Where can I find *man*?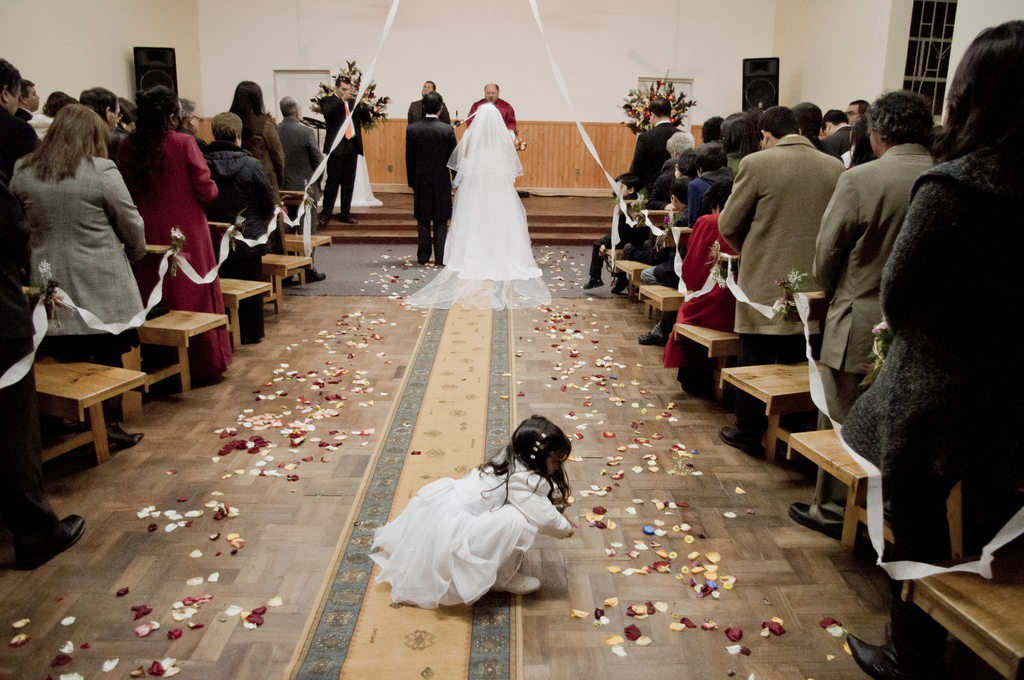
You can find it at [465,82,519,129].
